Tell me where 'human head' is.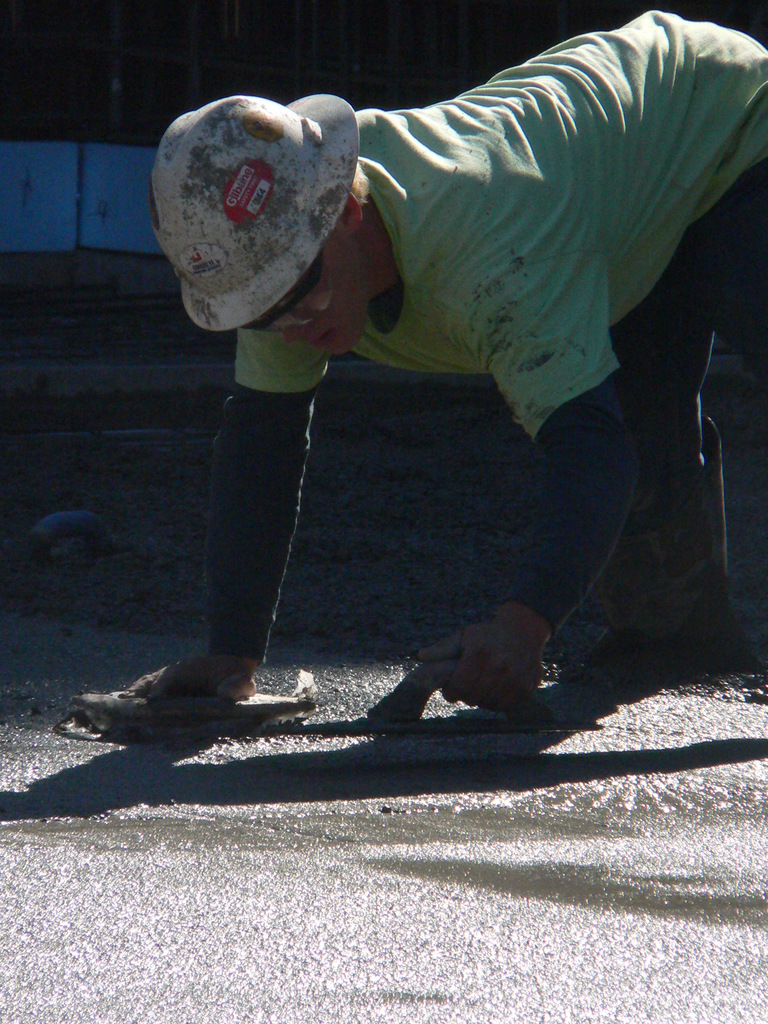
'human head' is at x1=152 y1=62 x2=381 y2=337.
